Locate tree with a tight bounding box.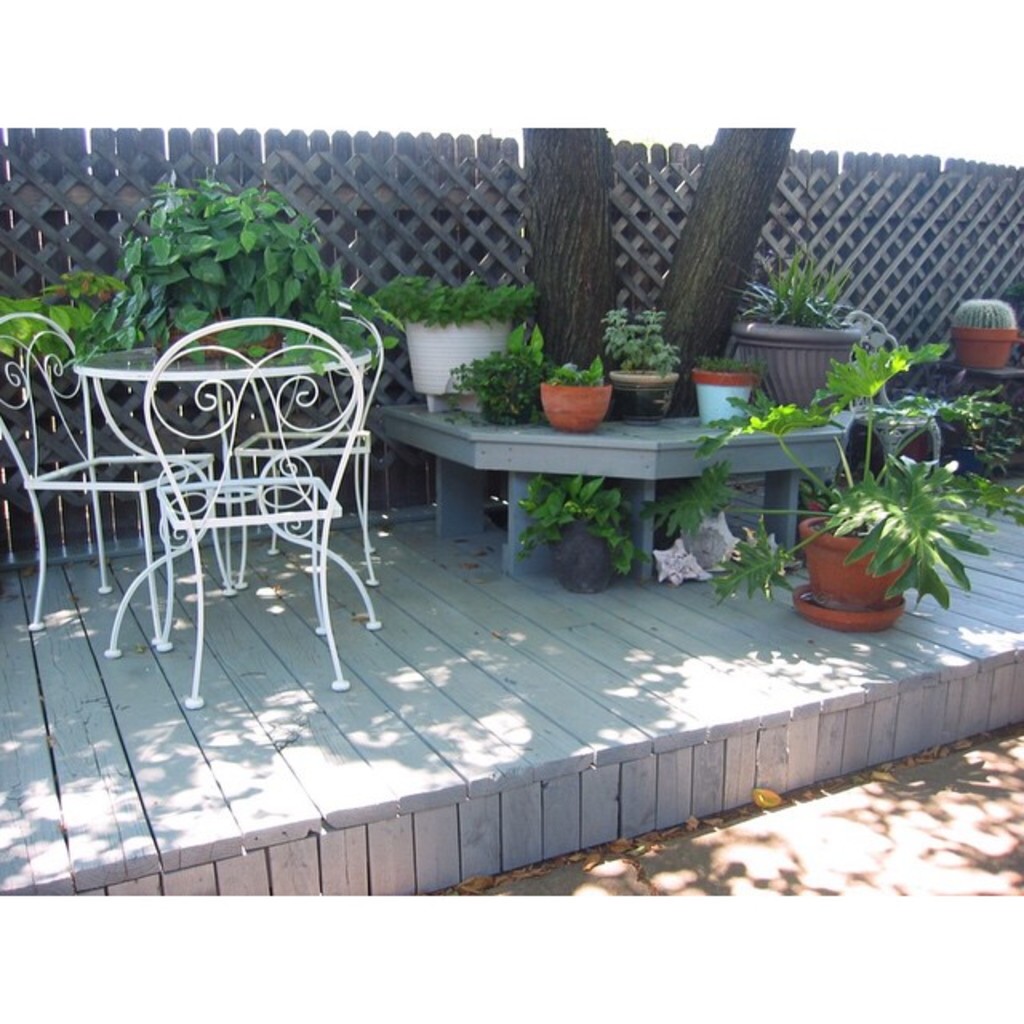
left=520, top=122, right=802, bottom=411.
